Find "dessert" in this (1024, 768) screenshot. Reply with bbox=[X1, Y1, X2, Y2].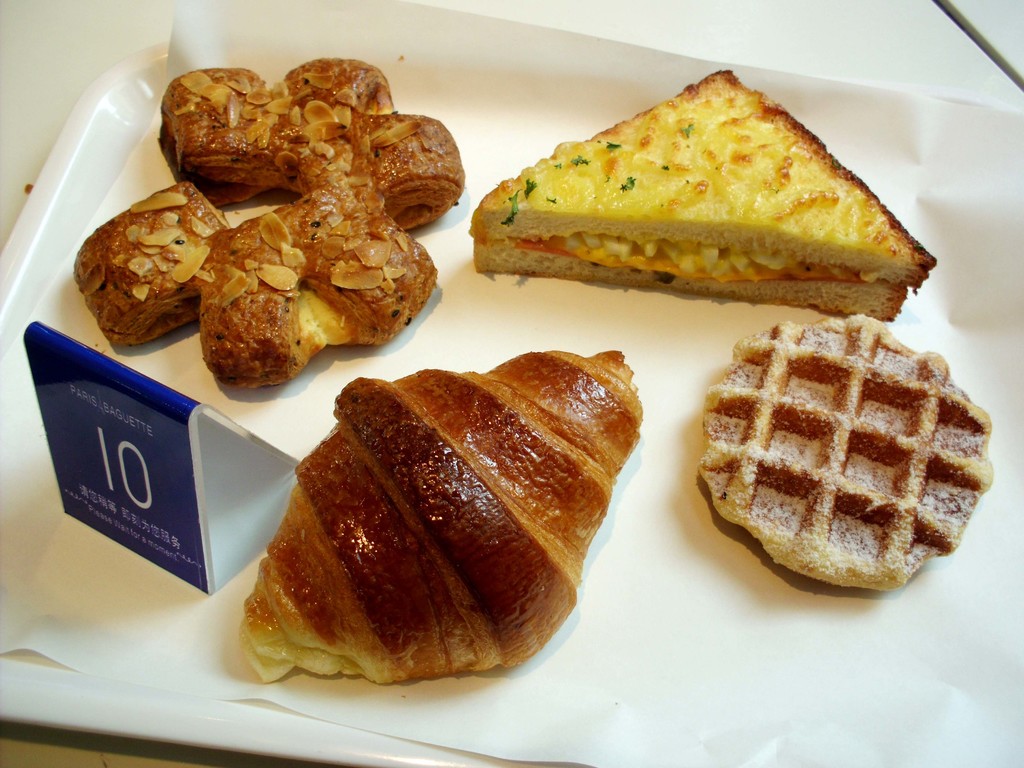
bbox=[470, 65, 936, 322].
